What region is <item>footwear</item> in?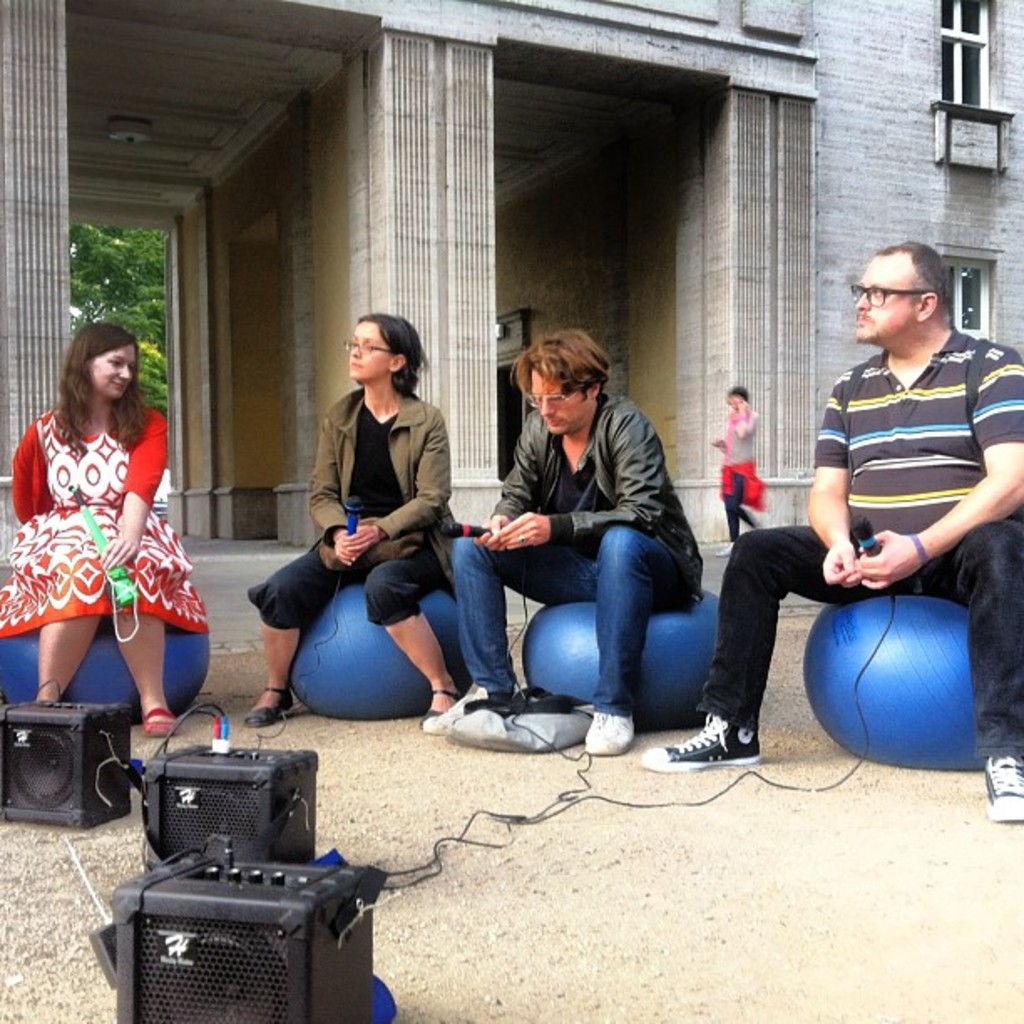
l=584, t=713, r=636, b=751.
